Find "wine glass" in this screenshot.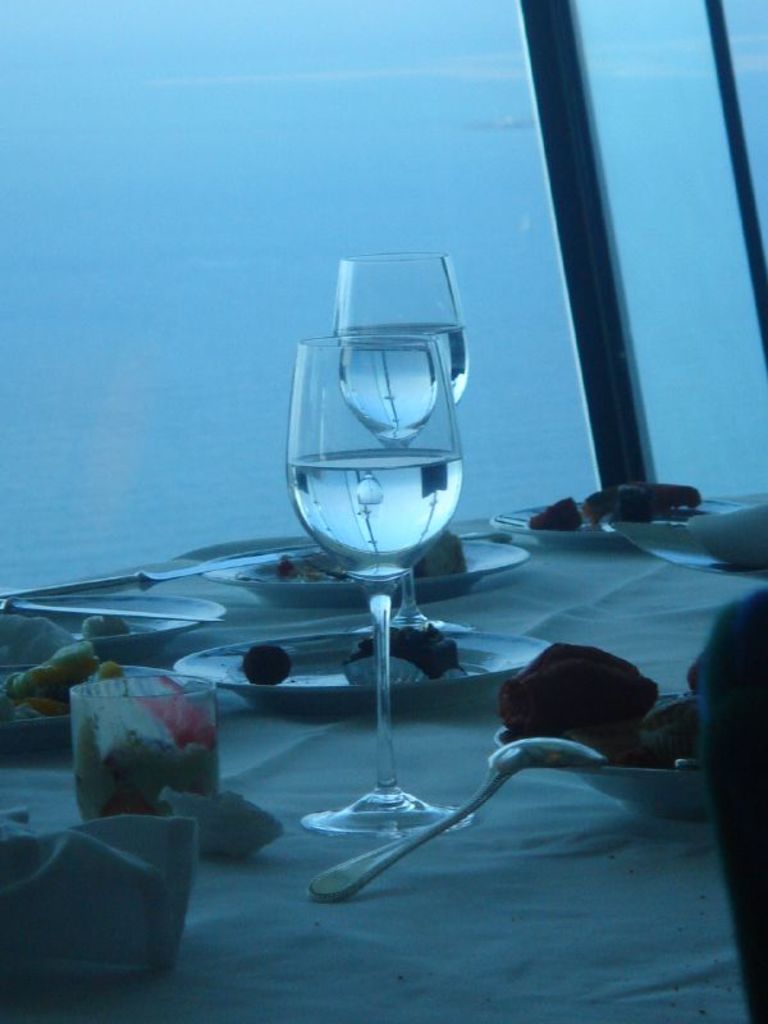
The bounding box for "wine glass" is region(285, 333, 461, 837).
